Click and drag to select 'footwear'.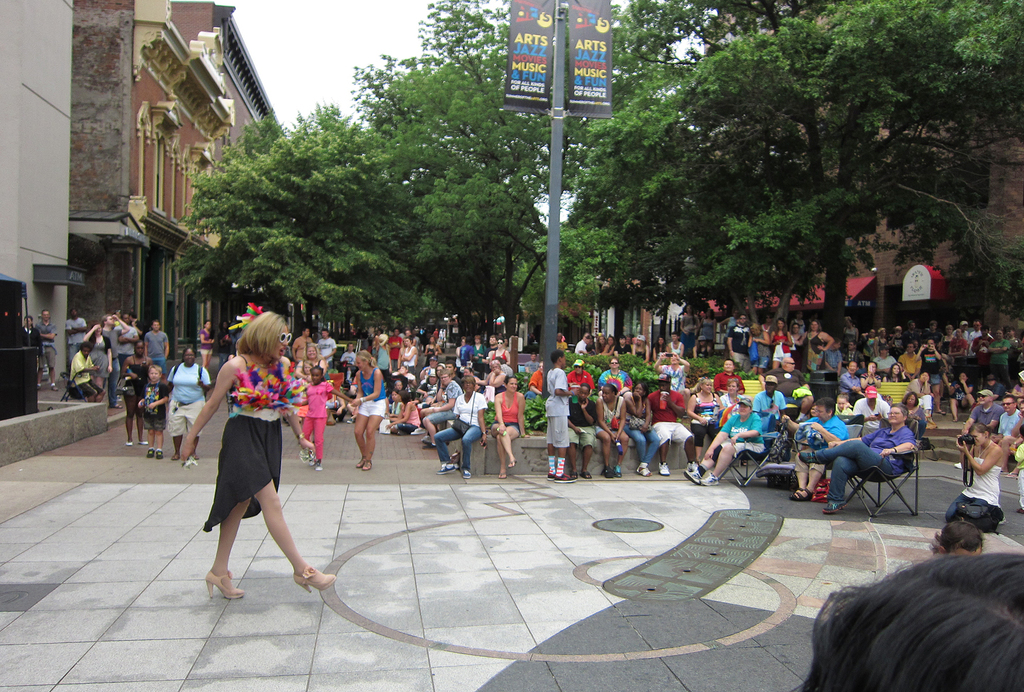
Selection: bbox=(791, 489, 815, 501).
